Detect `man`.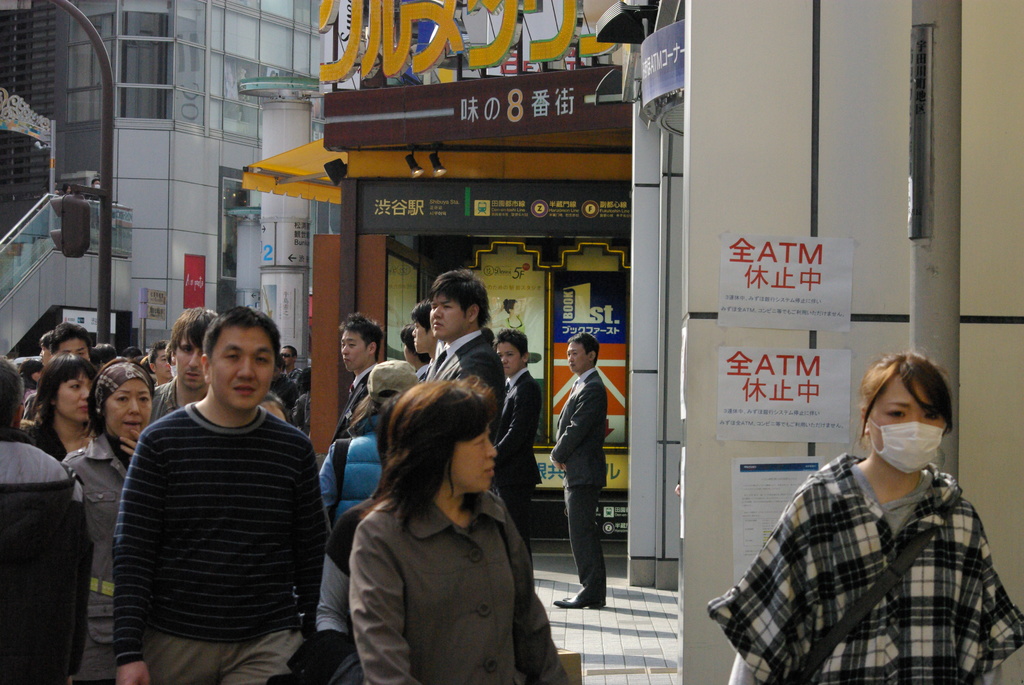
Detected at bbox(0, 356, 84, 684).
